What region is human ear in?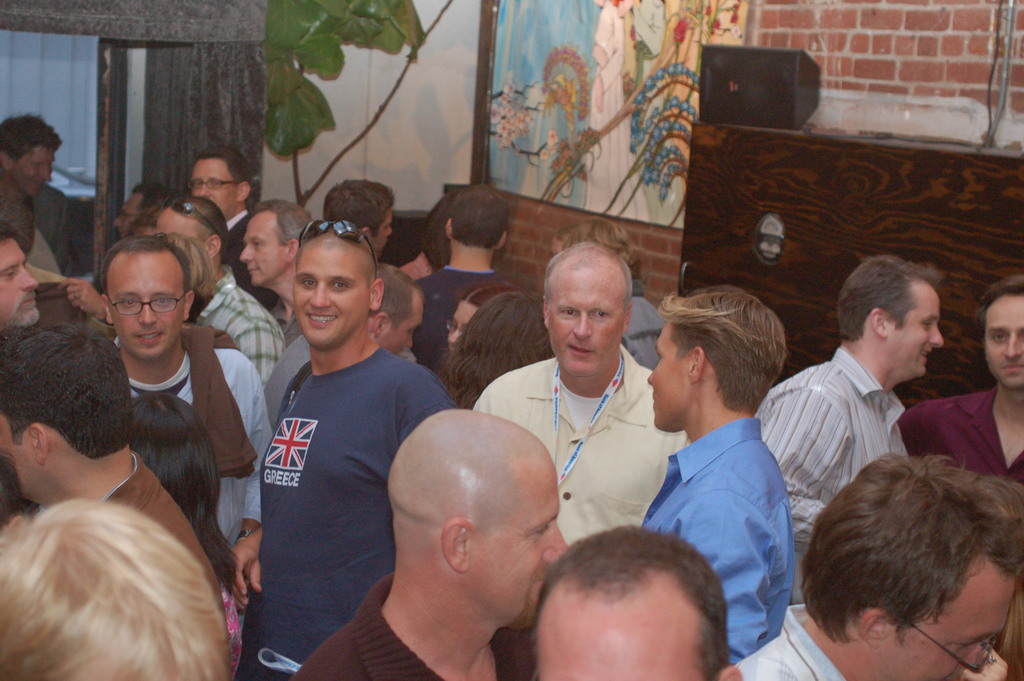
locate(719, 666, 743, 680).
